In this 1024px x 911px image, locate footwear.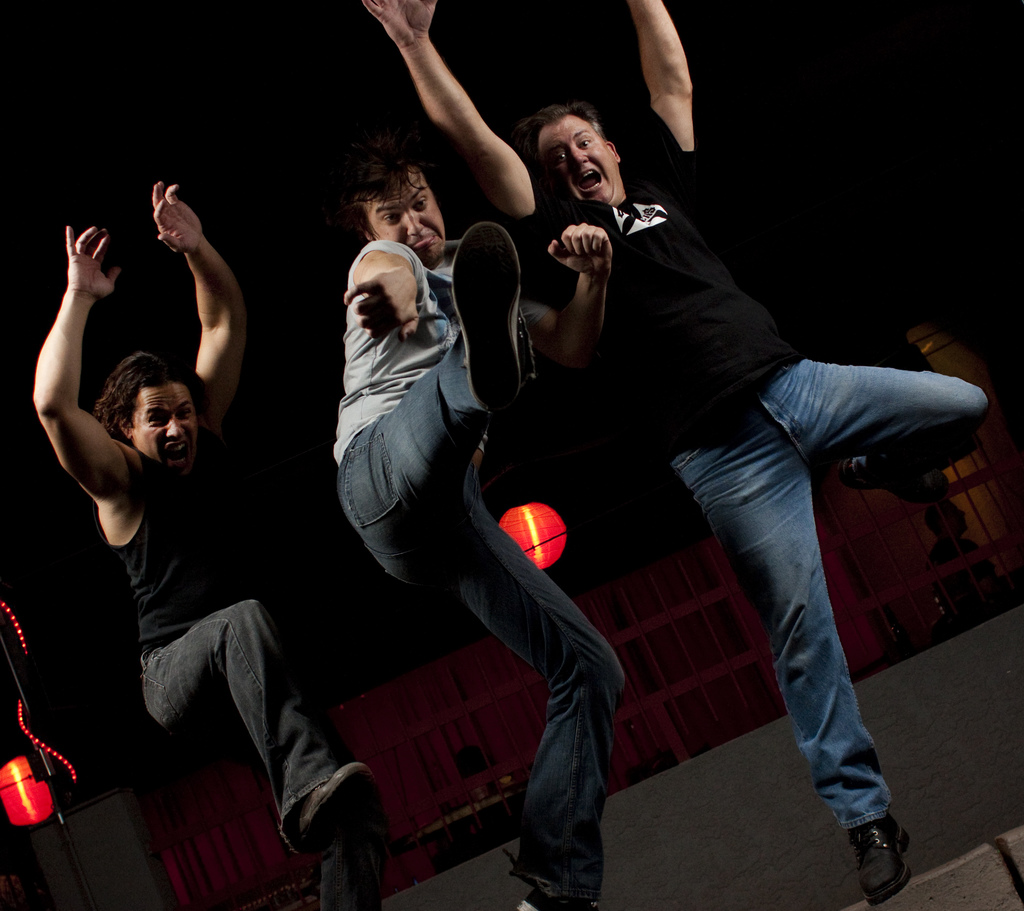
Bounding box: region(838, 455, 945, 504).
